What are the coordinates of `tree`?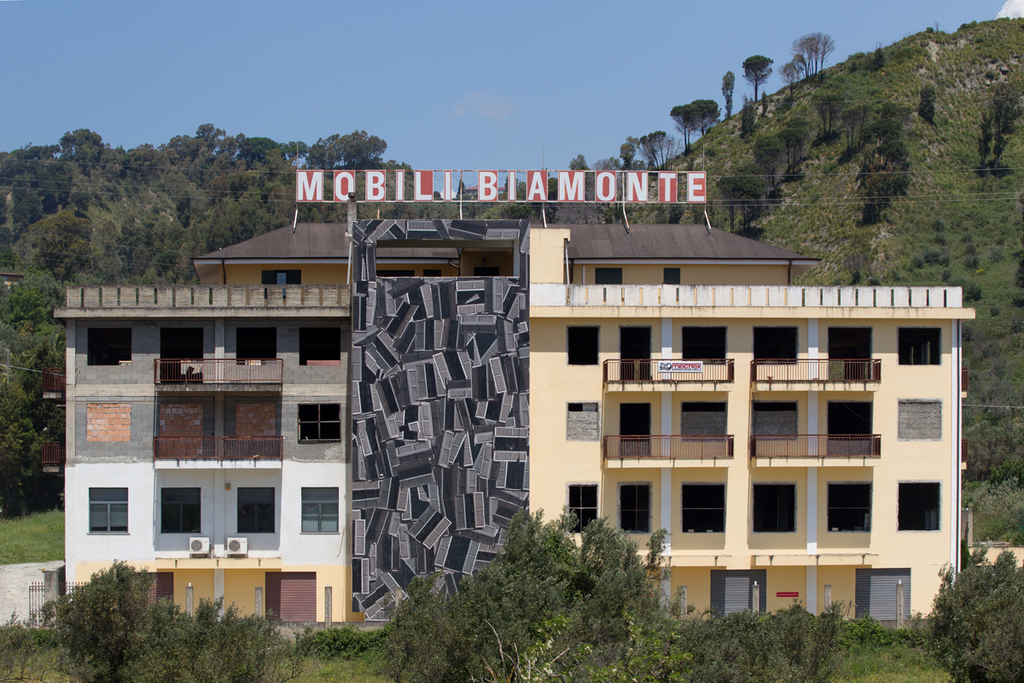
(x1=745, y1=48, x2=769, y2=103).
